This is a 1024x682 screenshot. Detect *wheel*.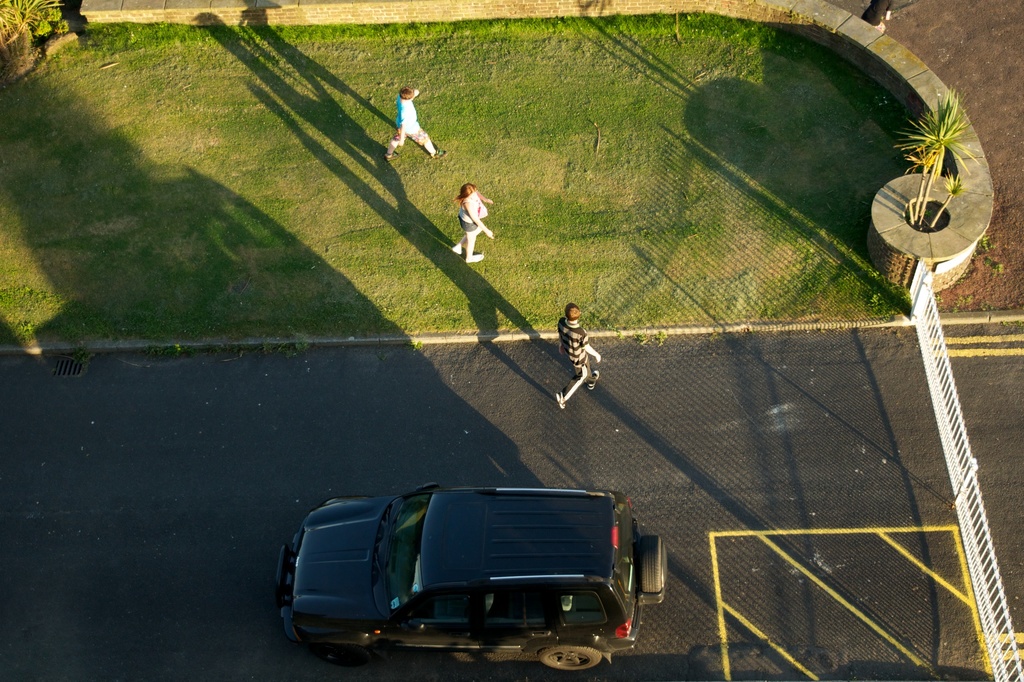
select_region(536, 644, 604, 675).
